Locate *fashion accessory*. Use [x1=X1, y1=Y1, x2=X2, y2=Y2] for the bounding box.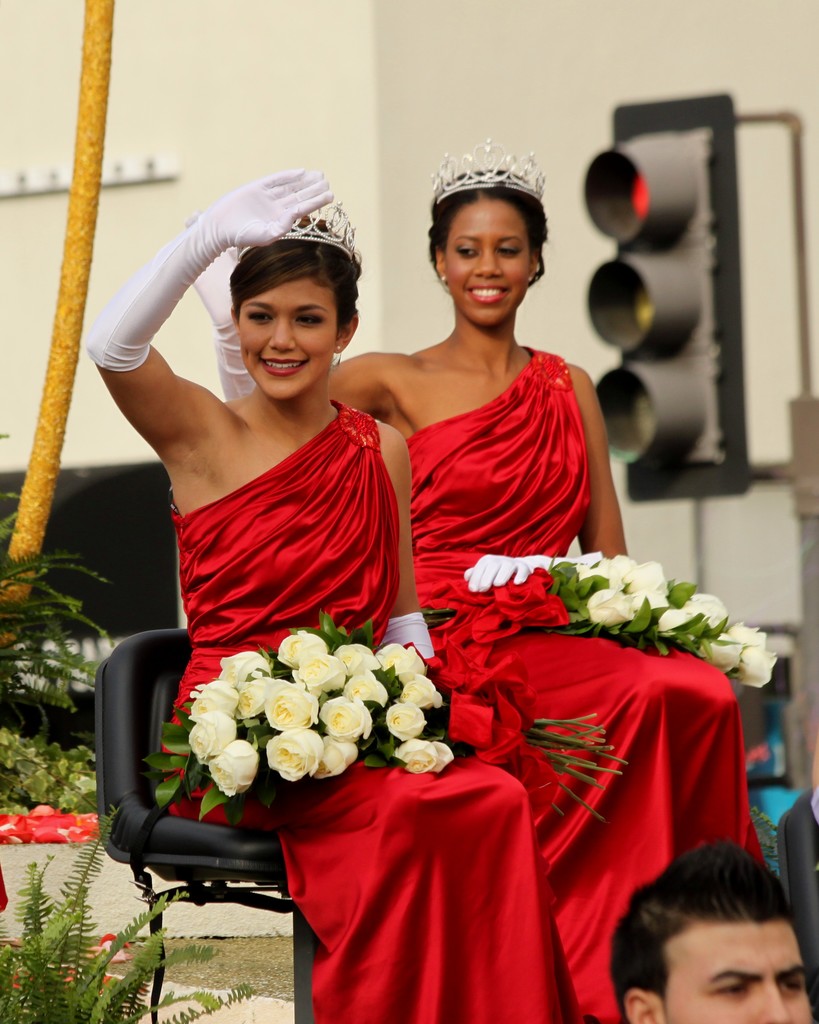
[x1=434, y1=143, x2=551, y2=204].
